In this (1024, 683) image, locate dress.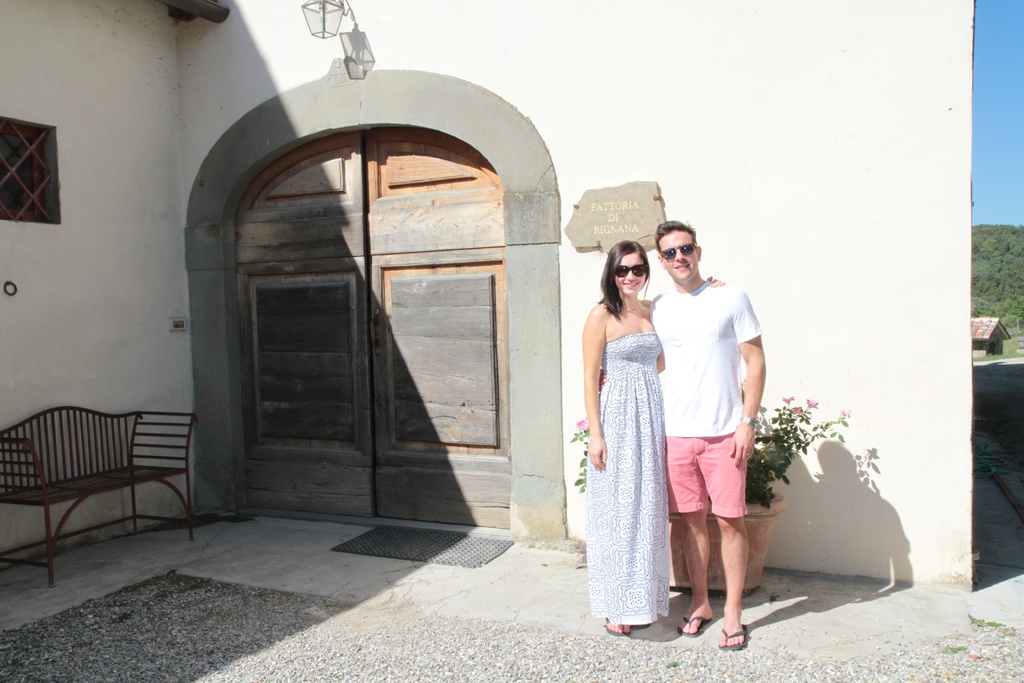
Bounding box: 582 332 670 626.
